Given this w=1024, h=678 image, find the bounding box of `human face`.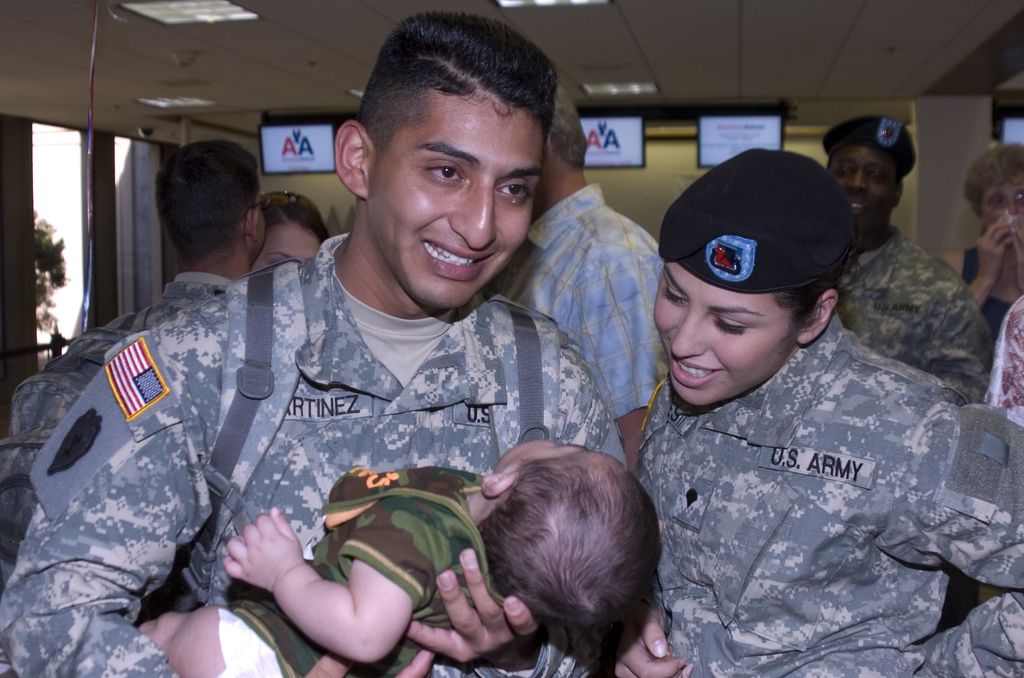
bbox=(367, 88, 545, 312).
